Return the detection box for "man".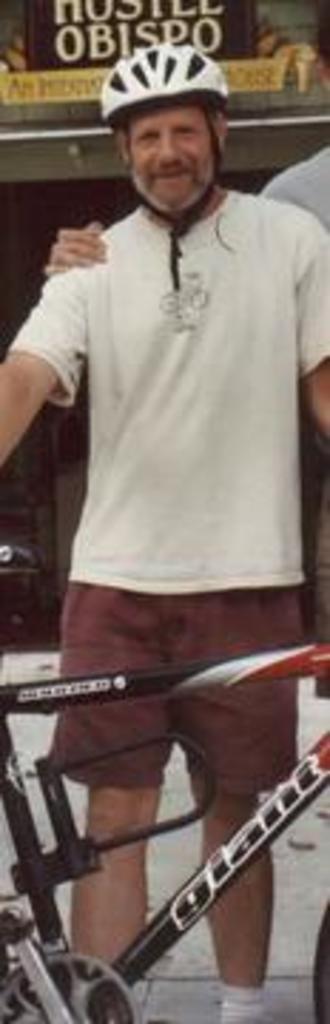
<region>43, 148, 327, 697</region>.
